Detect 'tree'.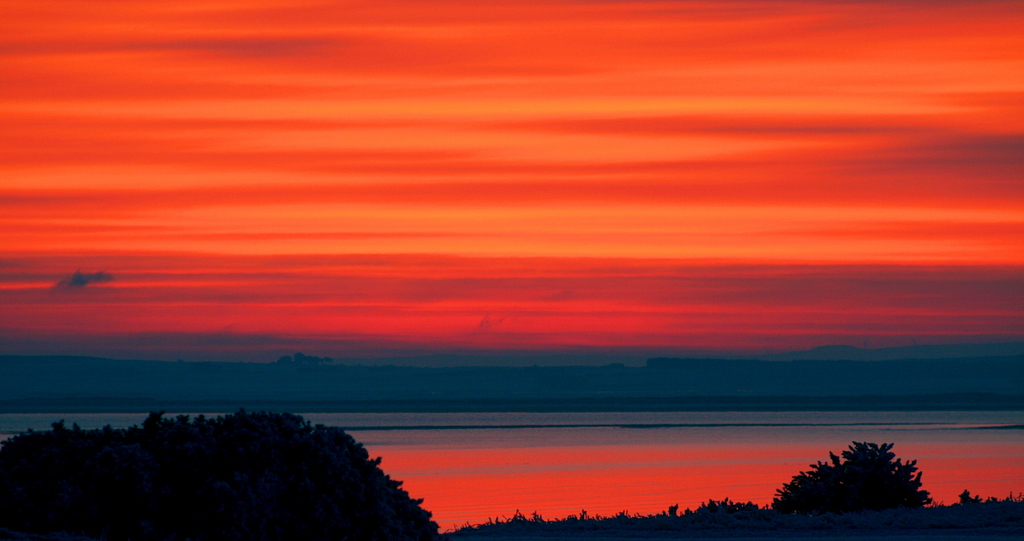
Detected at left=826, top=433, right=930, bottom=508.
